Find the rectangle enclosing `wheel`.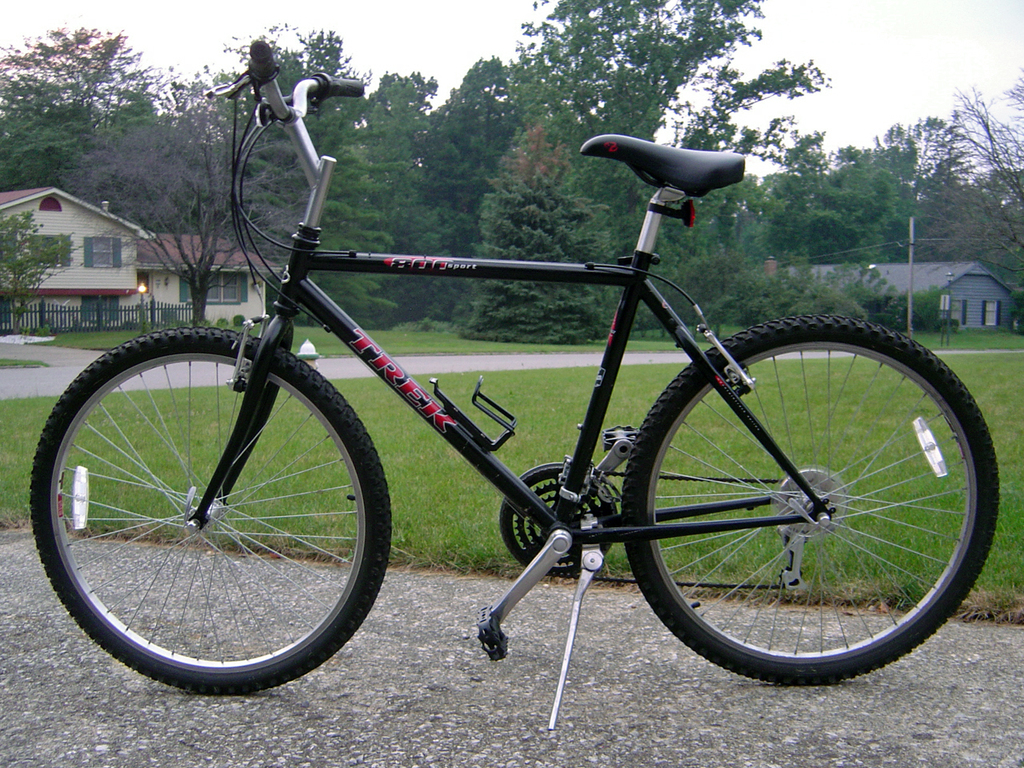
x1=619 y1=313 x2=999 y2=689.
